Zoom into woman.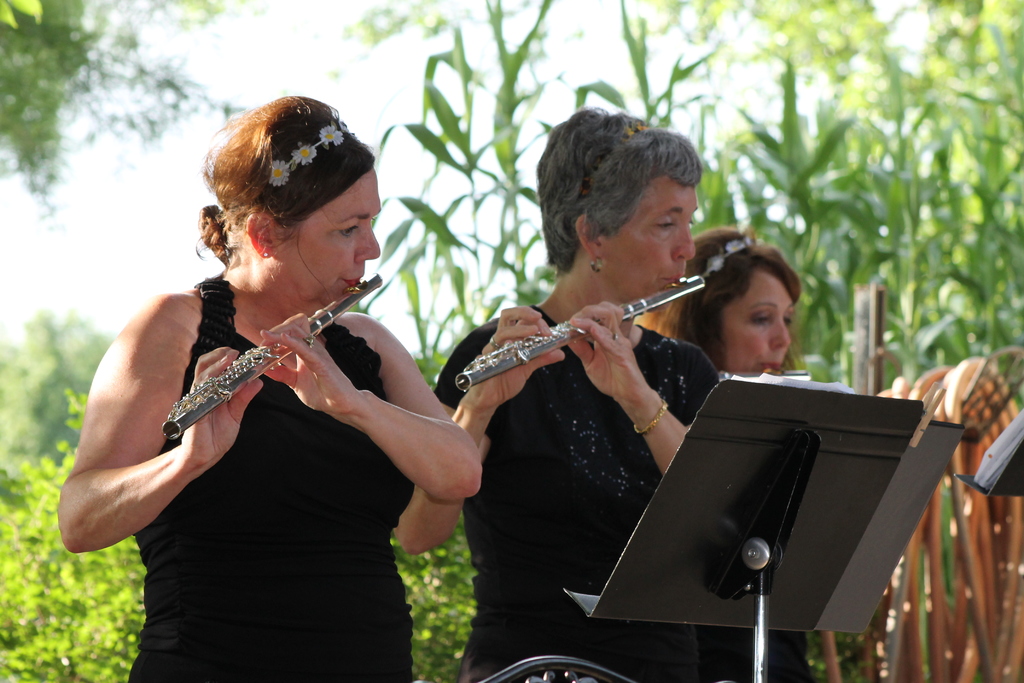
Zoom target: crop(394, 106, 721, 682).
